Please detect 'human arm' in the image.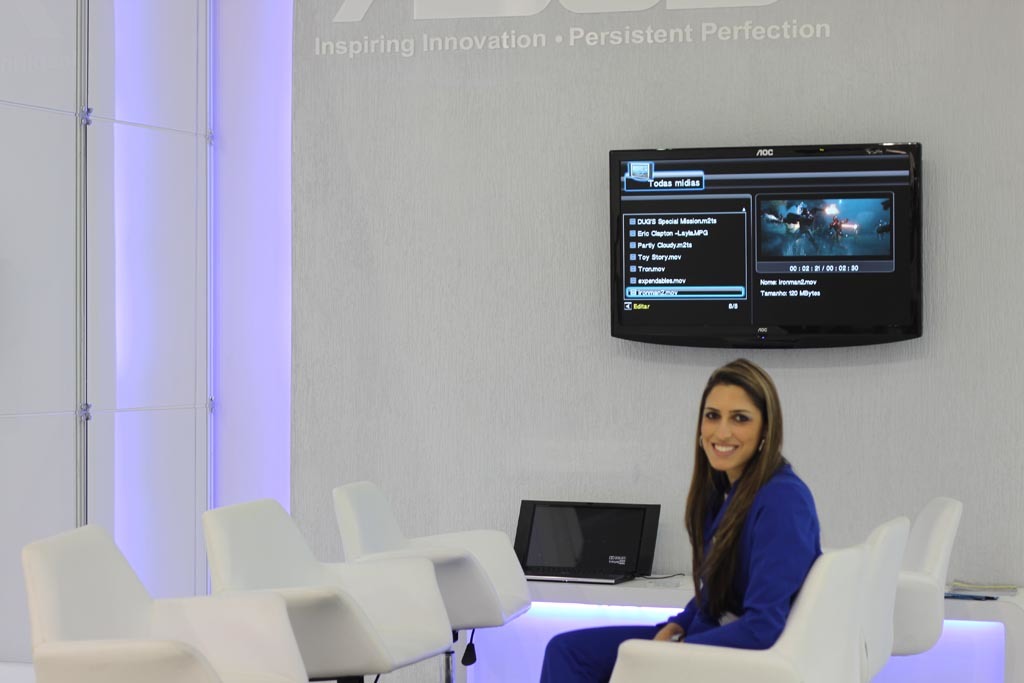
x1=652 y1=587 x2=701 y2=644.
